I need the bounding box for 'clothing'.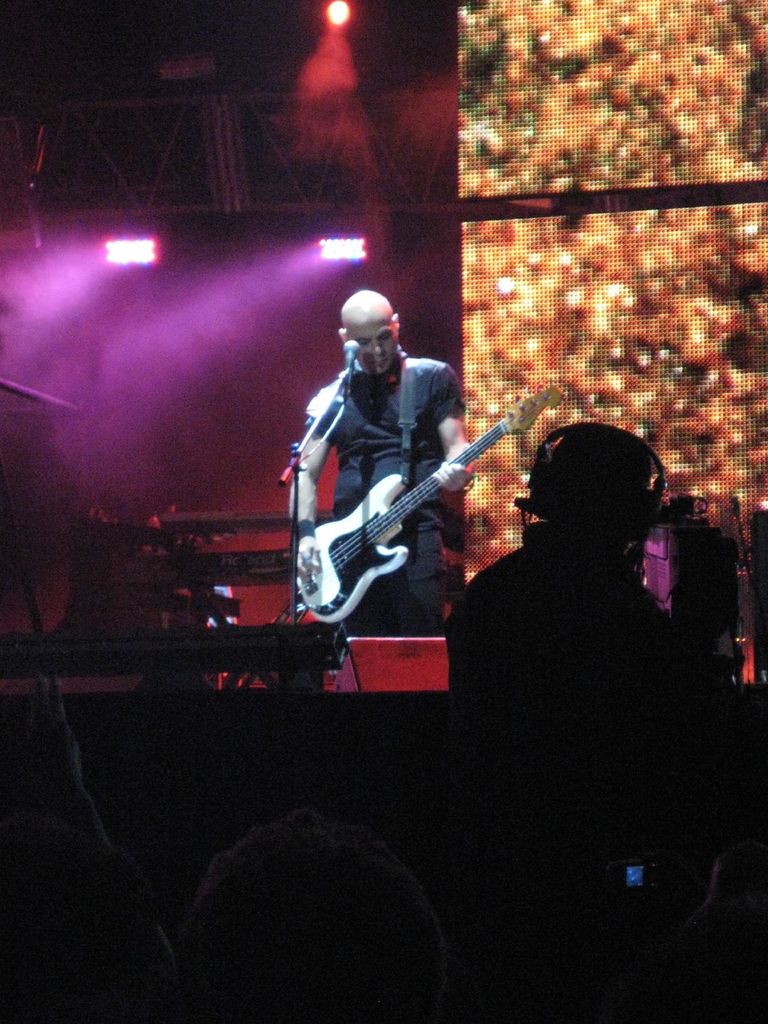
Here it is: 335,346,458,624.
